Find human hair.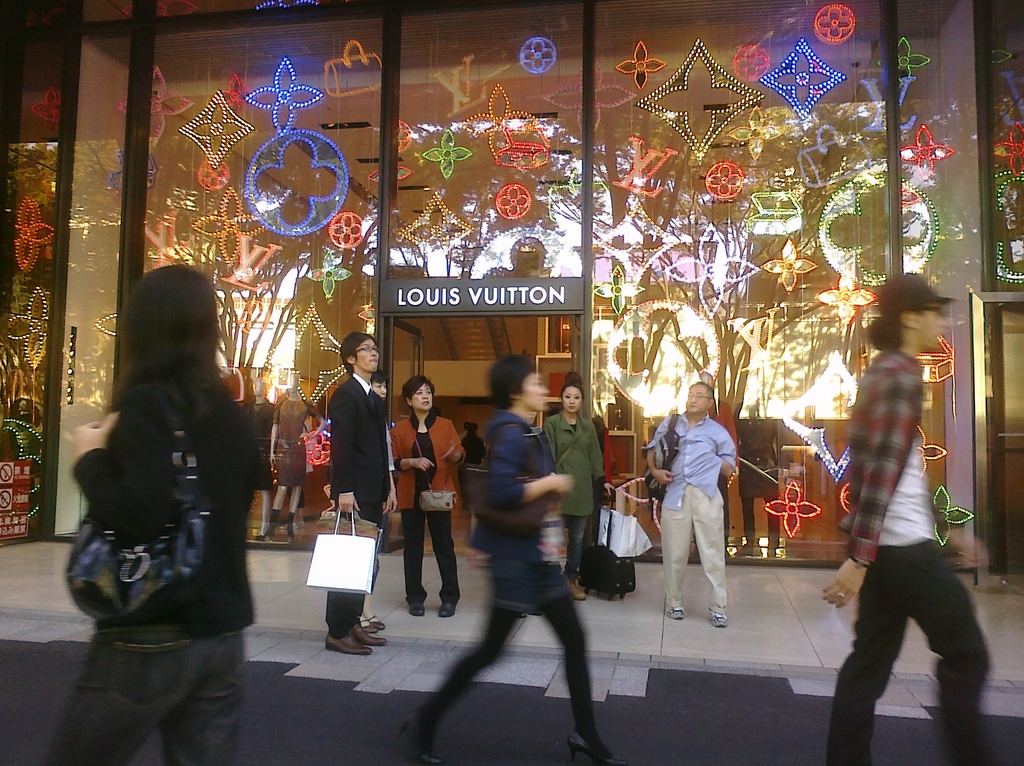
region(402, 372, 434, 409).
